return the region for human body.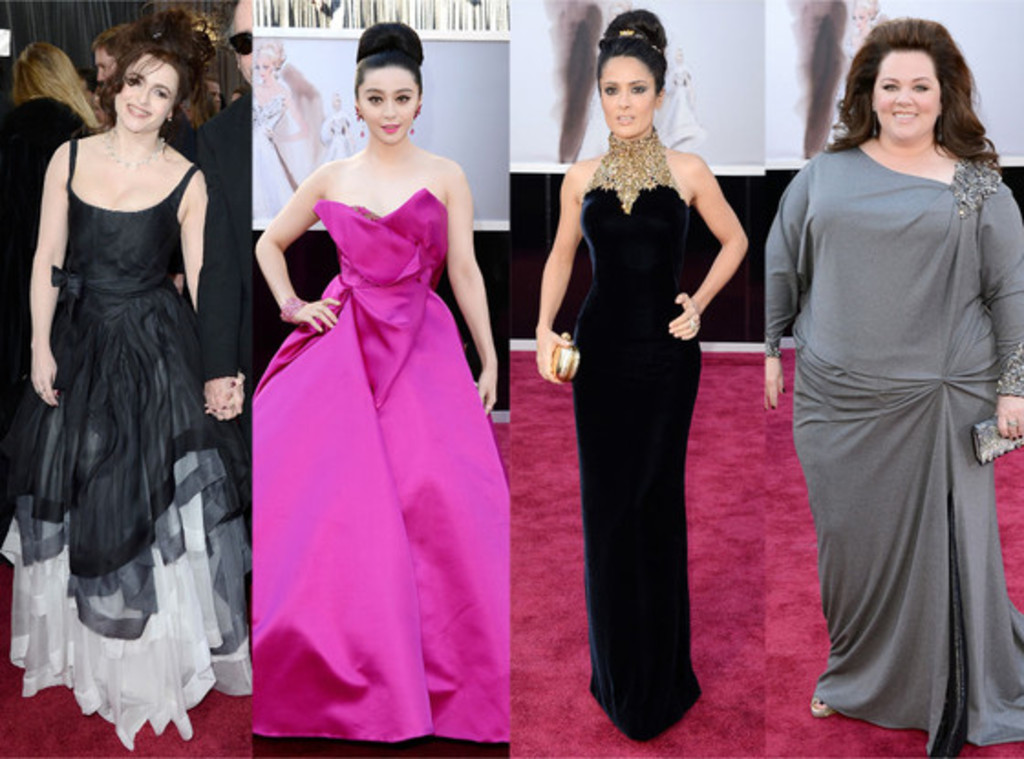
pyautogui.locateOnScreen(792, 5, 1000, 758).
